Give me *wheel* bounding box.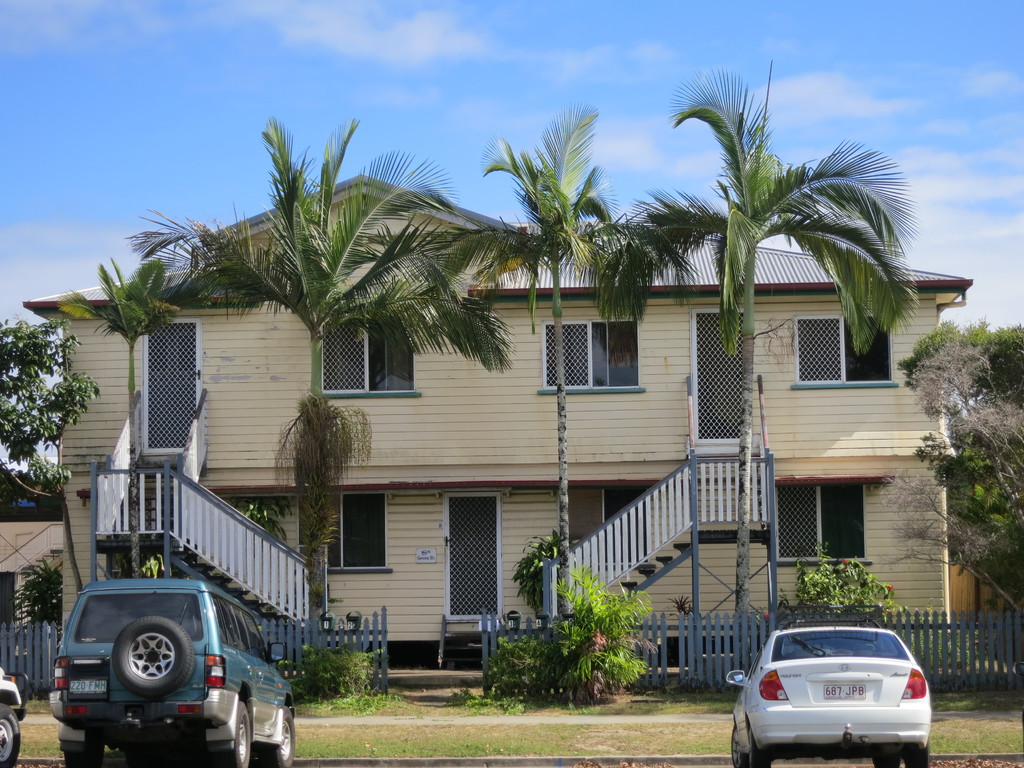
region(749, 726, 769, 767).
